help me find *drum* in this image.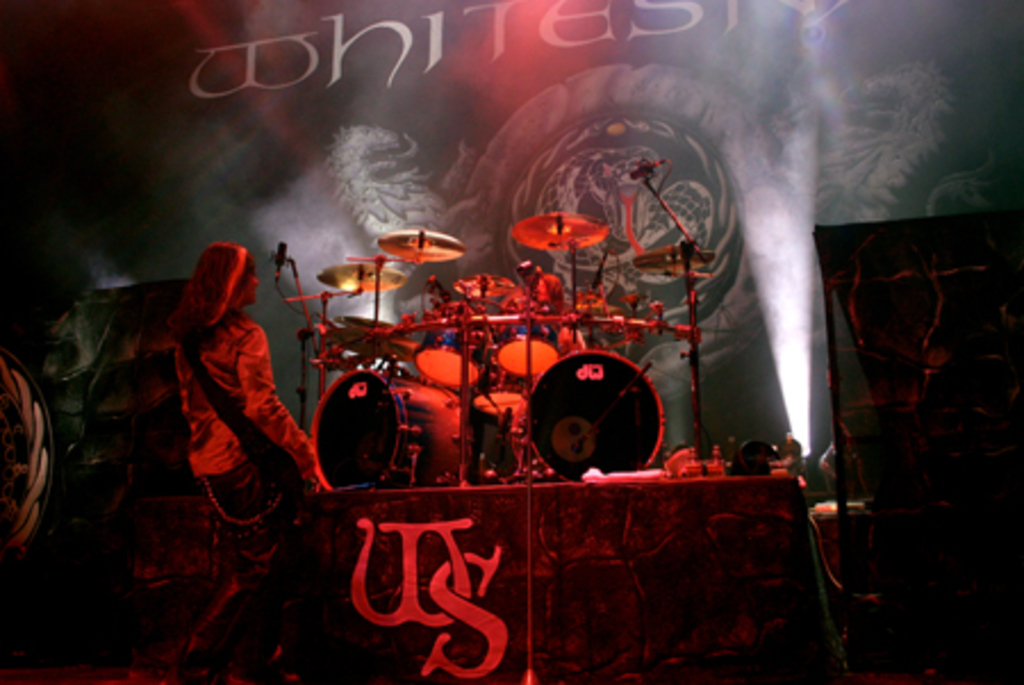
Found it: <region>473, 360, 530, 421</region>.
